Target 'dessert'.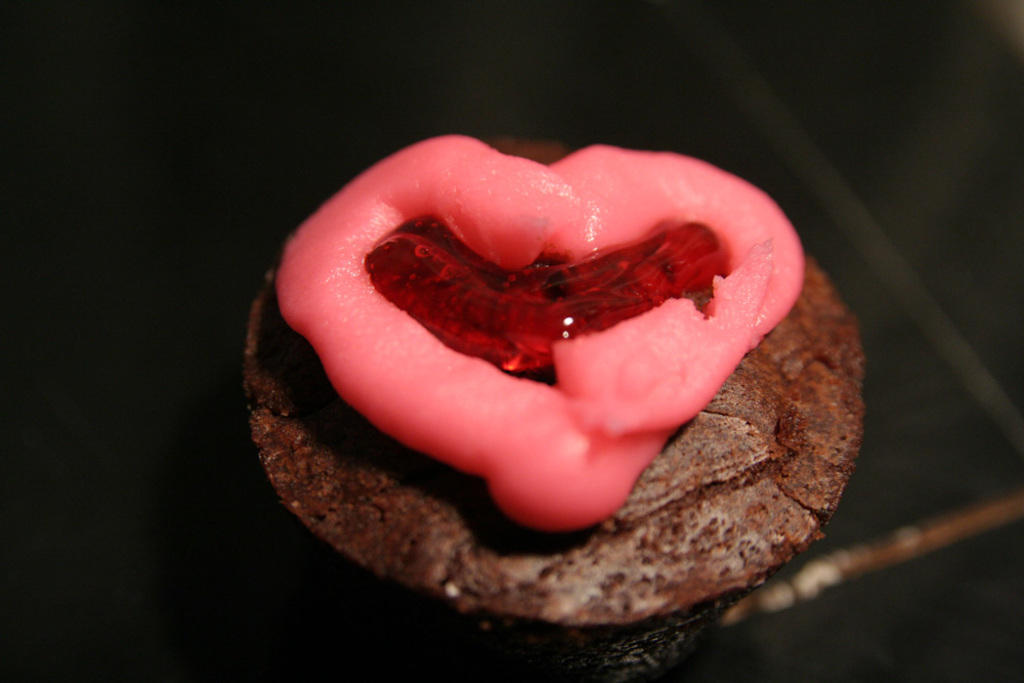
Target region: [x1=284, y1=123, x2=868, y2=594].
